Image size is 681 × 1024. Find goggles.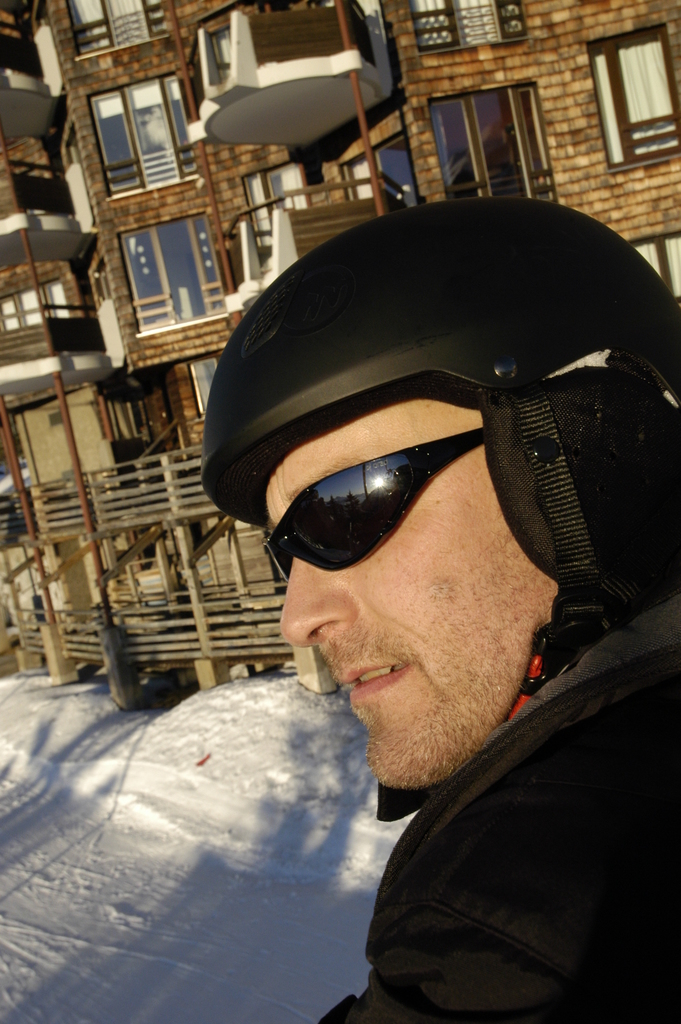
locate(273, 432, 549, 580).
